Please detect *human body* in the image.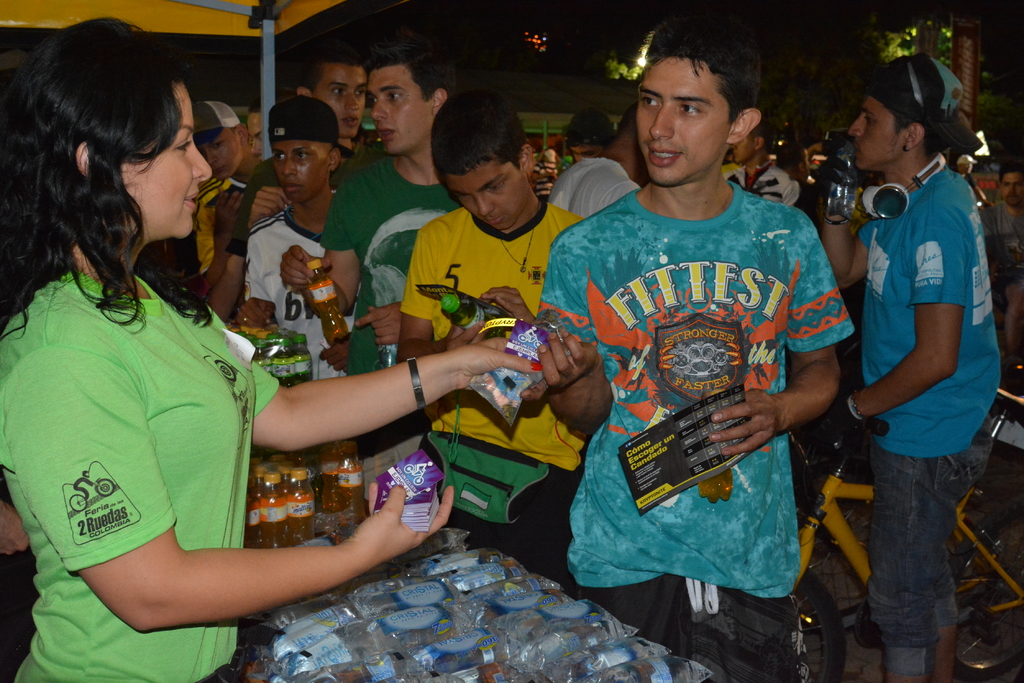
region(530, 14, 856, 682).
